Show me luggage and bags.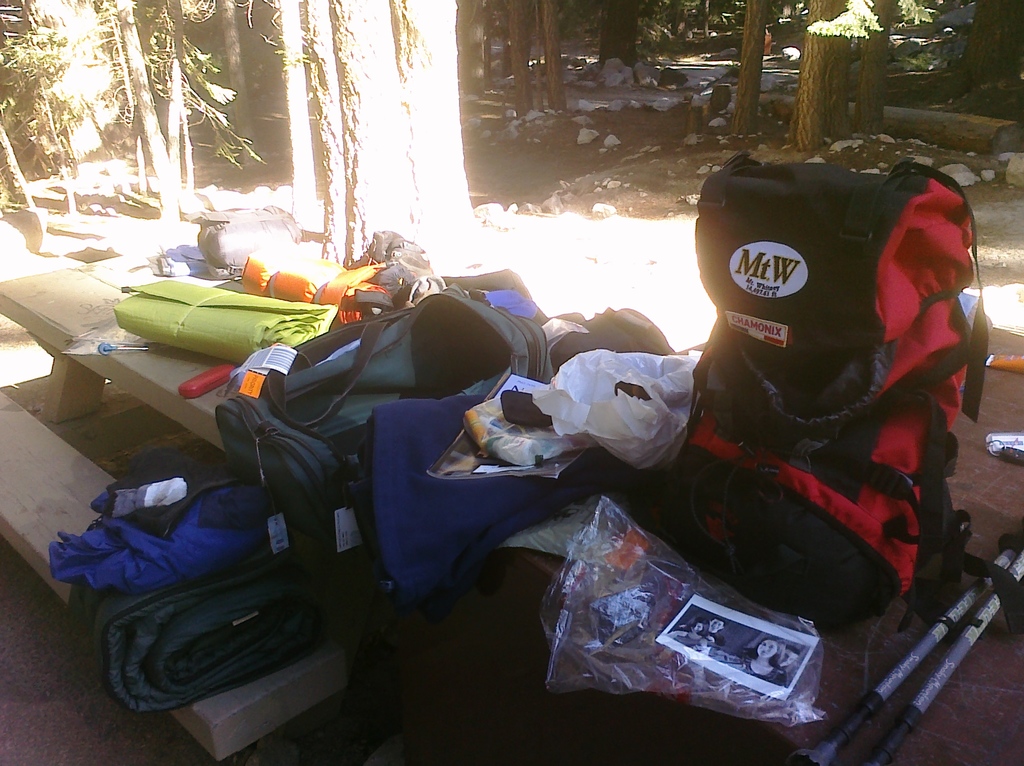
luggage and bags is here: [left=234, top=239, right=426, bottom=327].
